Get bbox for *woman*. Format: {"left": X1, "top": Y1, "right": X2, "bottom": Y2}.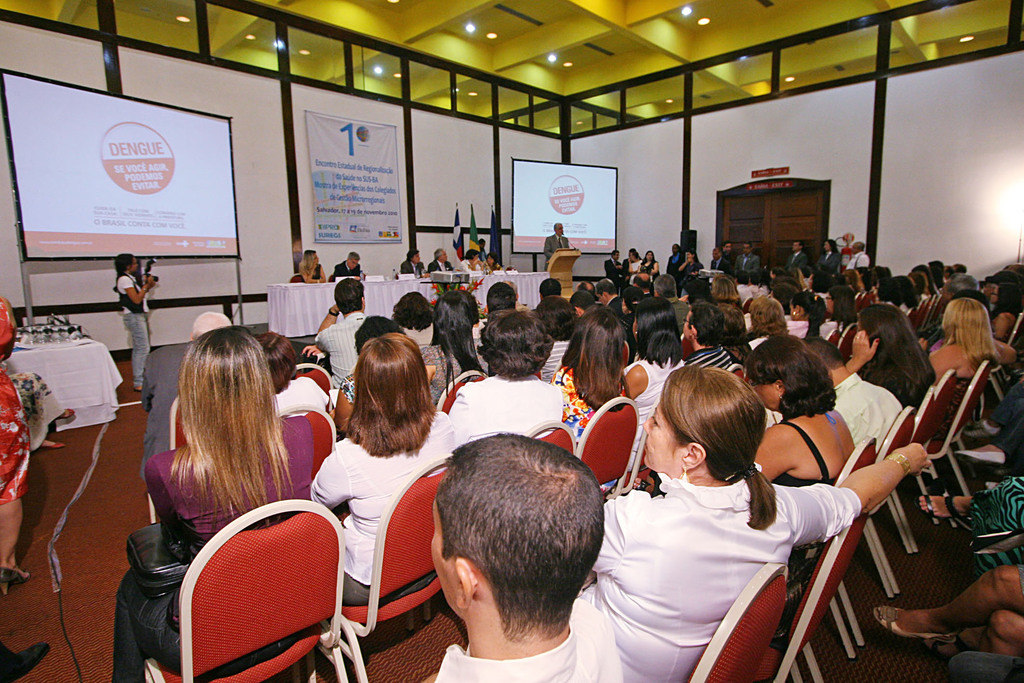
{"left": 309, "top": 325, "right": 458, "bottom": 606}.
